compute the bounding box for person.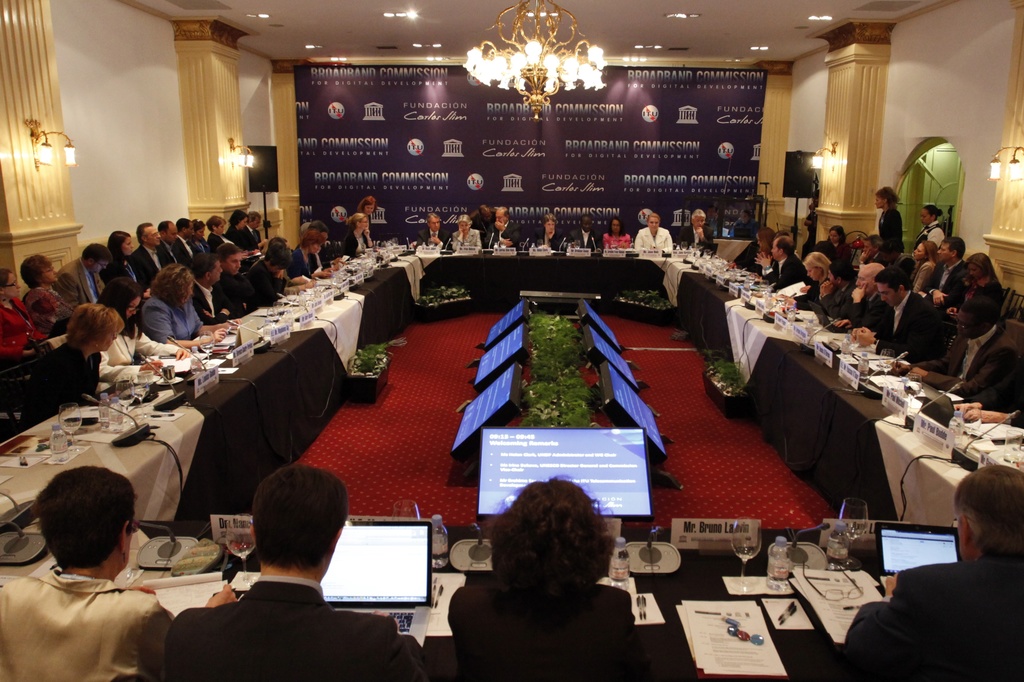
<bbox>572, 215, 600, 258</bbox>.
